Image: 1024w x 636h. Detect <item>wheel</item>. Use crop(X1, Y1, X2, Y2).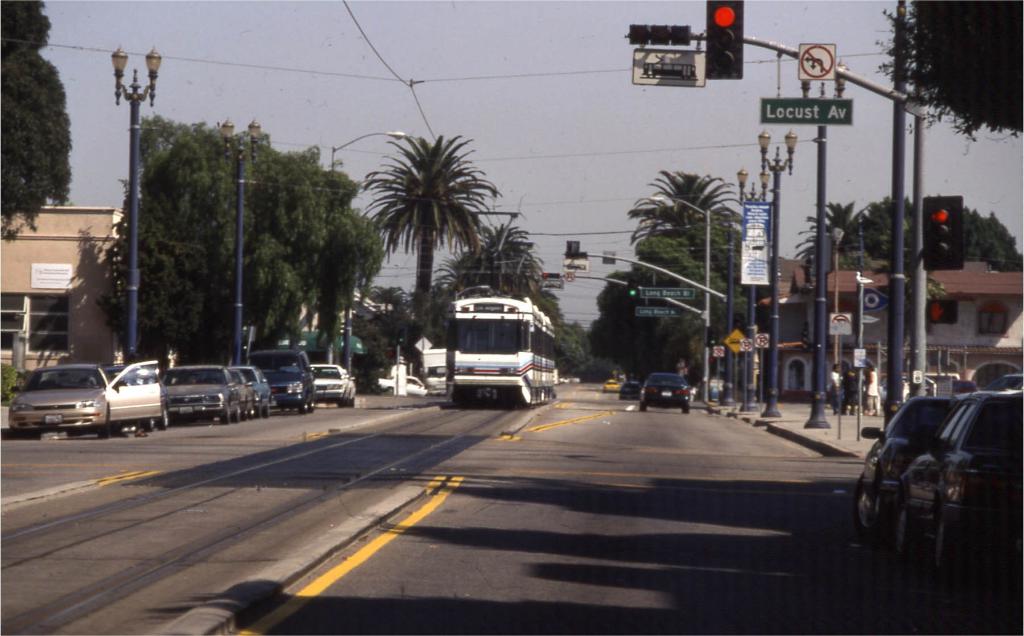
crop(141, 412, 157, 433).
